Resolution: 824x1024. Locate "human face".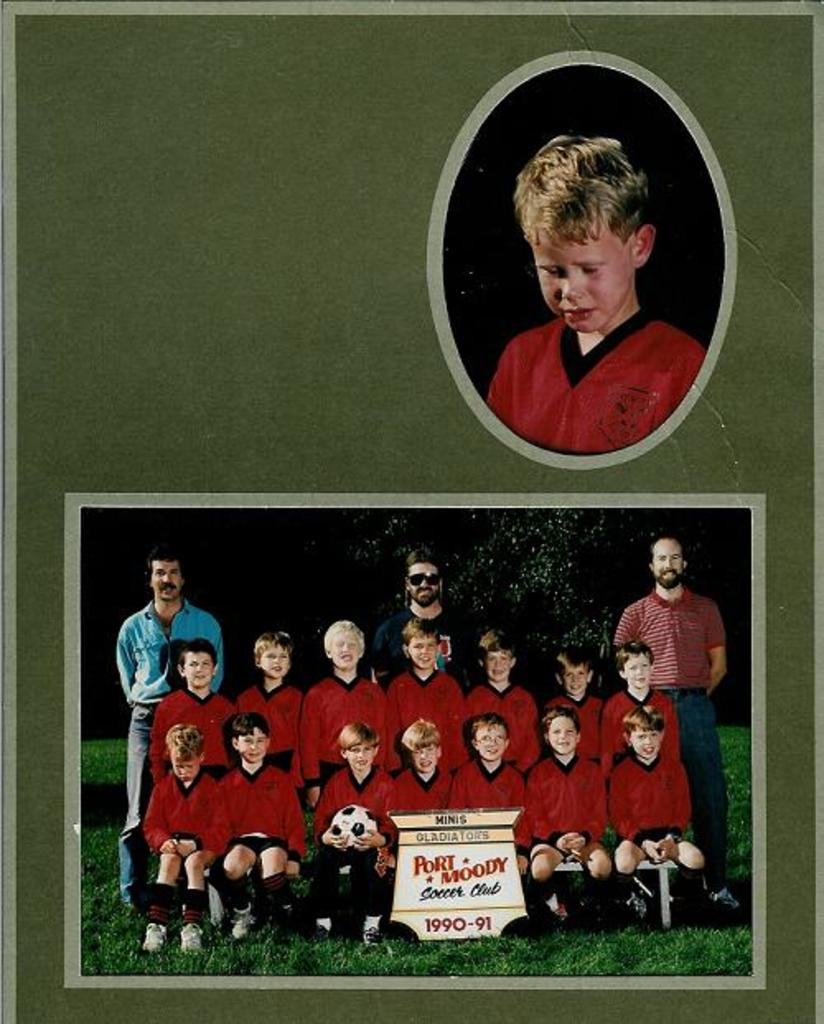
rect(153, 562, 183, 602).
